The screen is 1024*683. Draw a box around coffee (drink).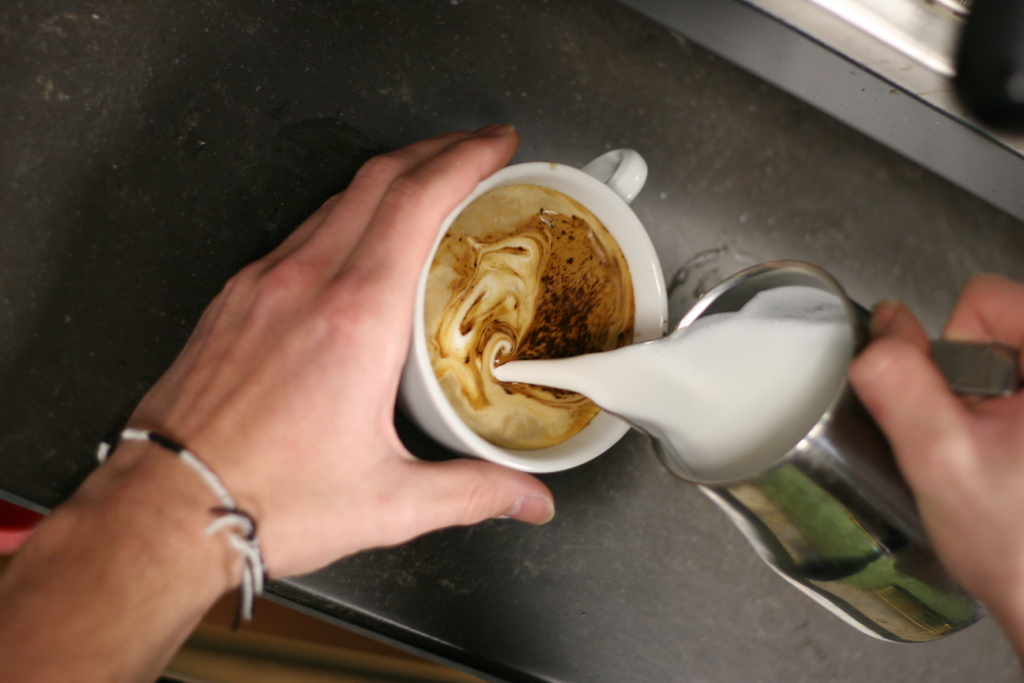
pyautogui.locateOnScreen(424, 184, 636, 449).
